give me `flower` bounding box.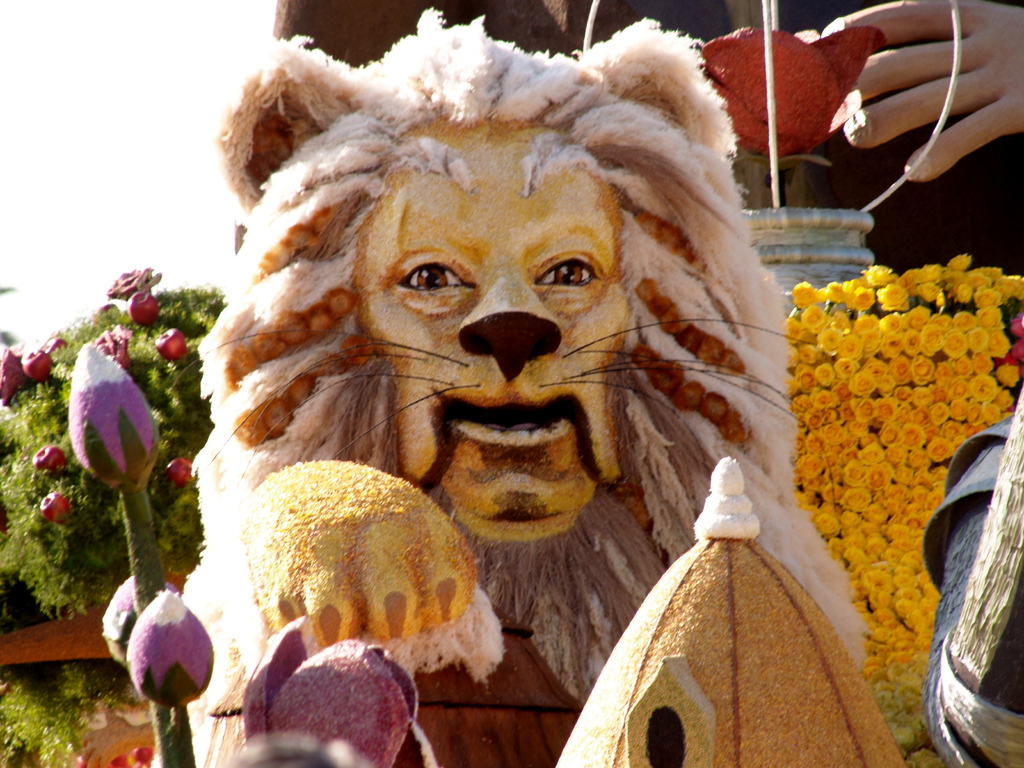
box(126, 289, 155, 326).
